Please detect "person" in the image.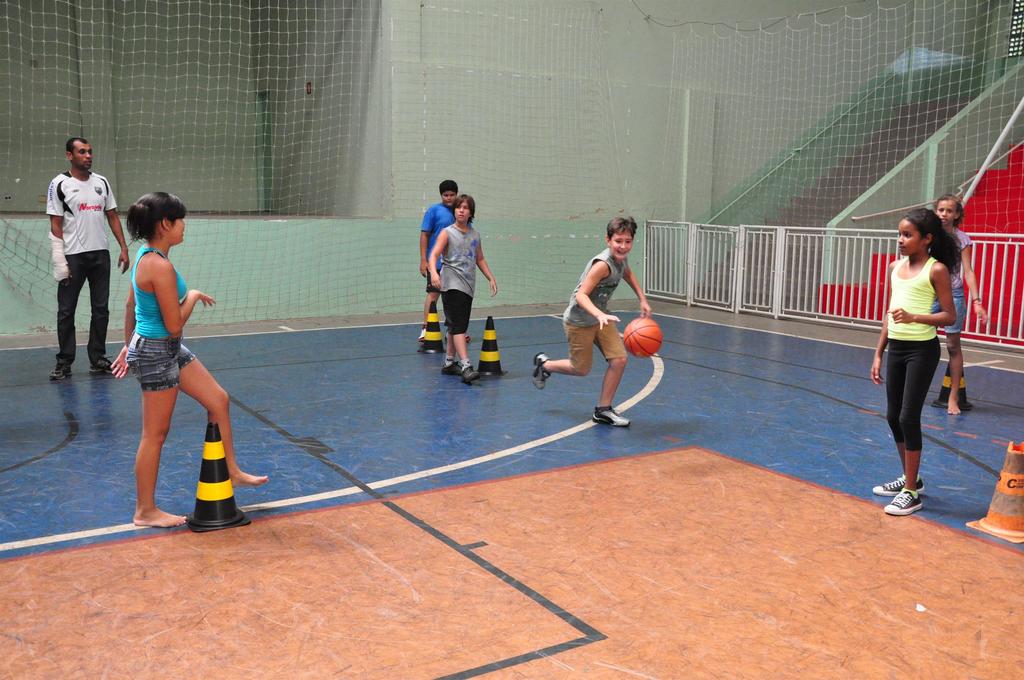
<region>109, 191, 268, 527</region>.
